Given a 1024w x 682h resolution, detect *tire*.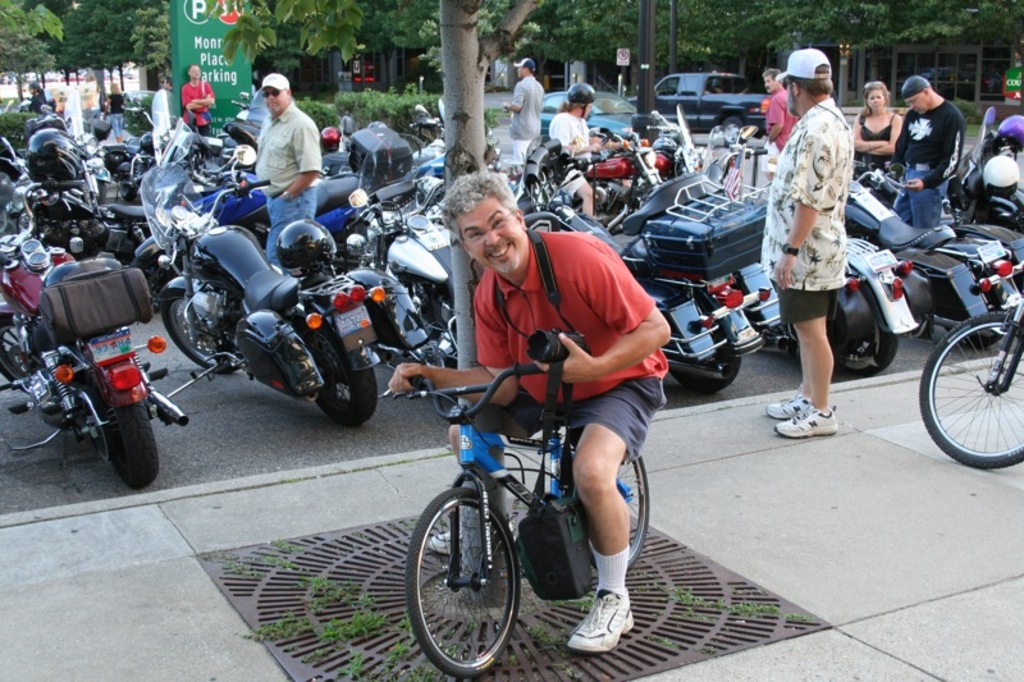
Rect(312, 319, 380, 424).
